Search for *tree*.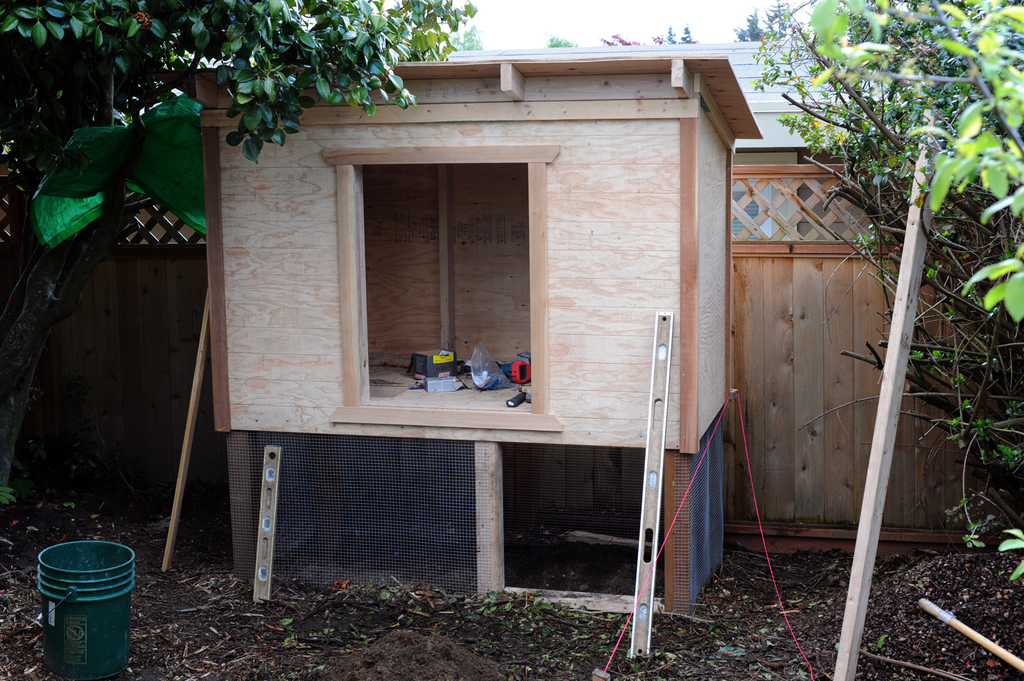
Found at box=[0, 0, 479, 169].
